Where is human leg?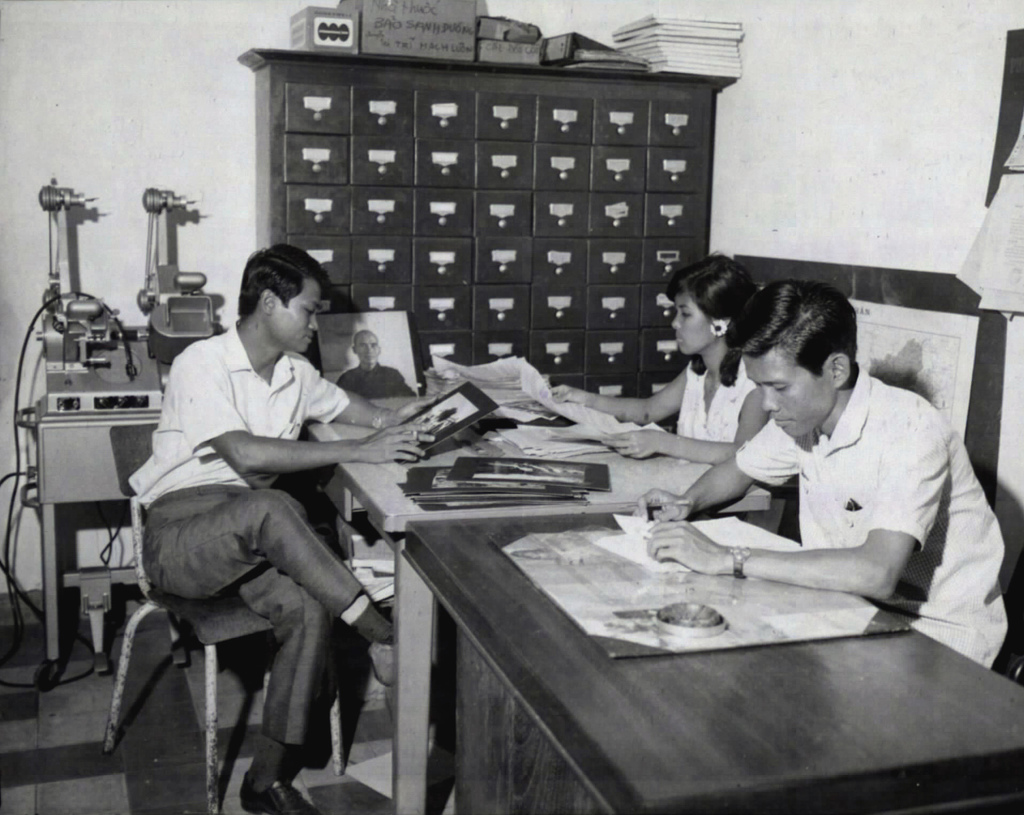
(134, 480, 397, 634).
